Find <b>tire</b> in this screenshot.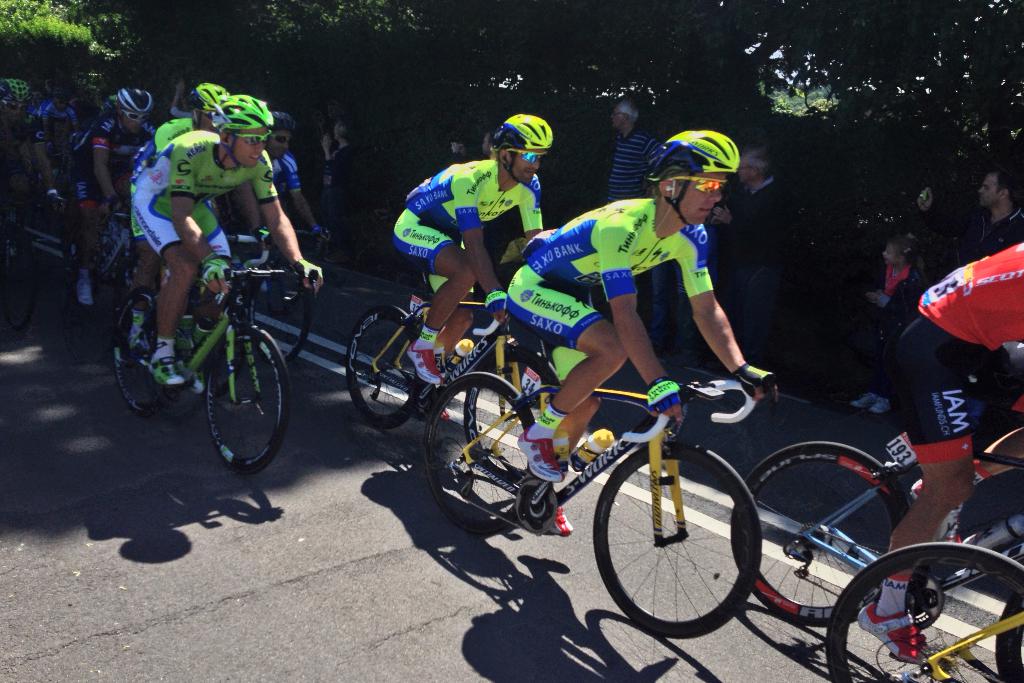
The bounding box for <b>tire</b> is crop(732, 445, 911, 621).
